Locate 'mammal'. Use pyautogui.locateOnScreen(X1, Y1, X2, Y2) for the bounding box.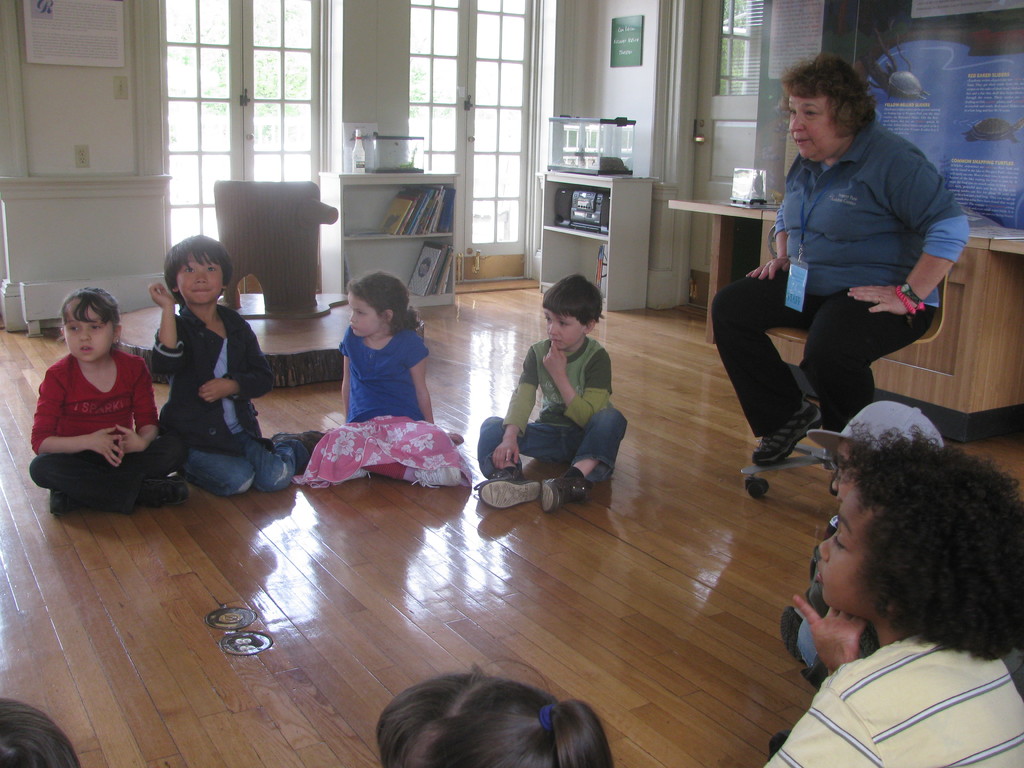
pyautogui.locateOnScreen(783, 392, 943, 679).
